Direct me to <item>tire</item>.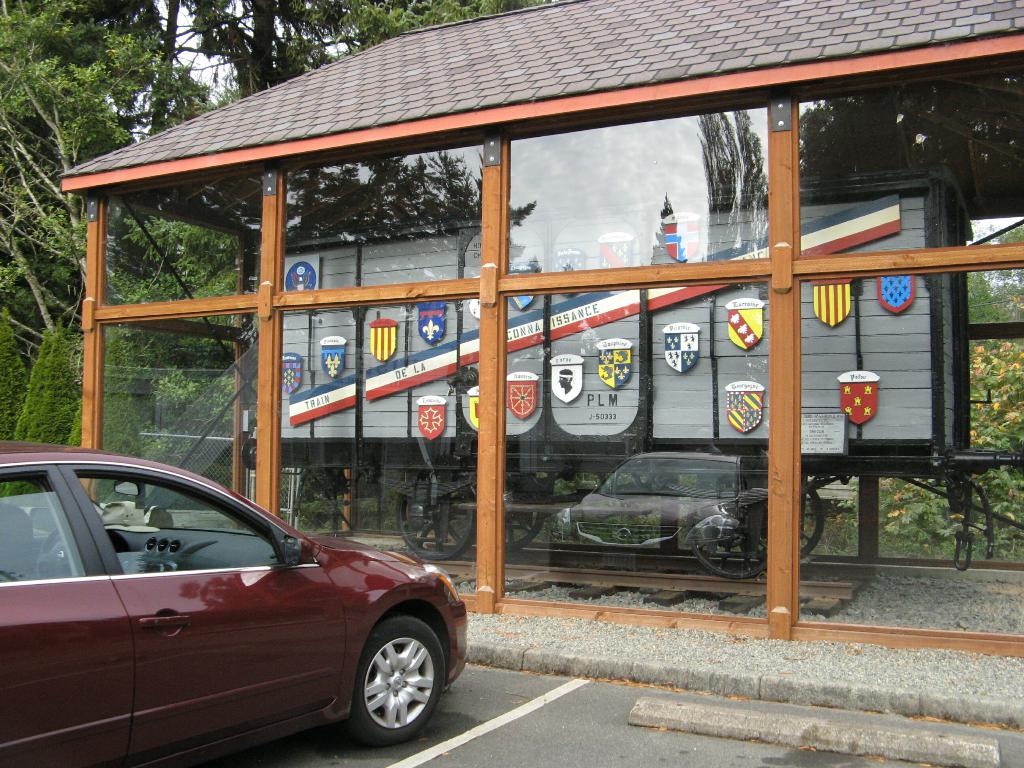
Direction: l=724, t=466, r=826, b=568.
